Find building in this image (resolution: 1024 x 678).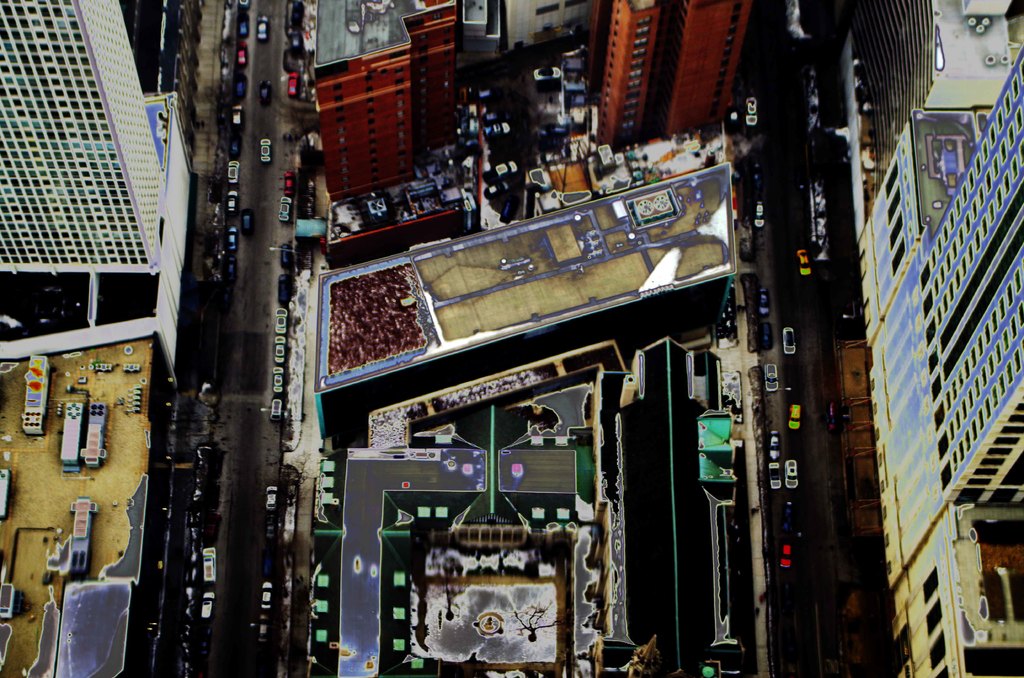
[left=0, top=0, right=174, bottom=266].
